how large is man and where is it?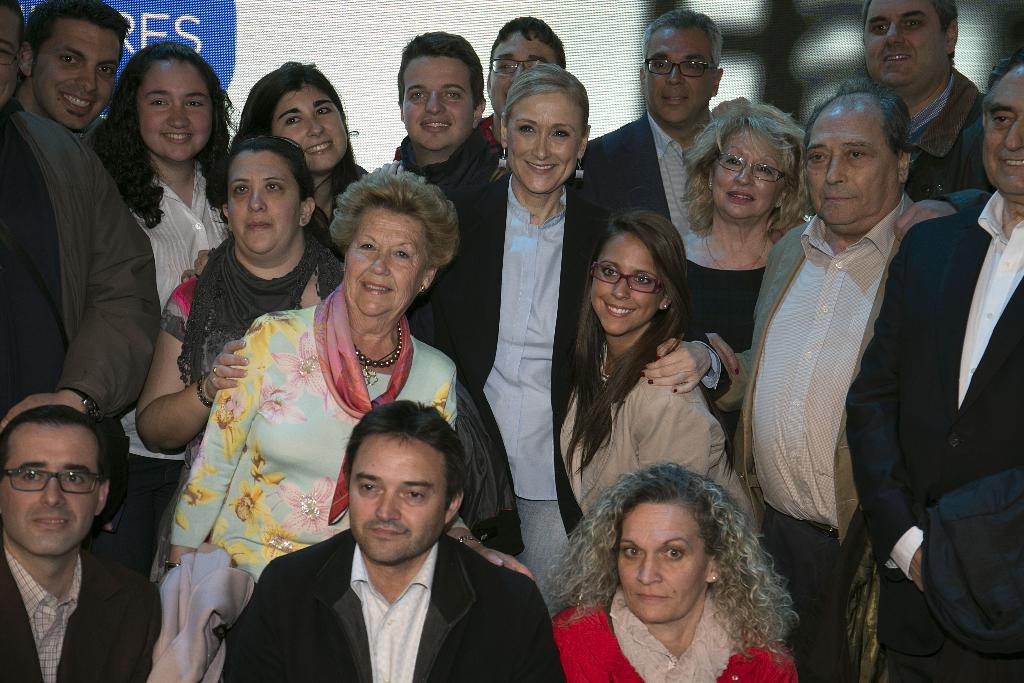
Bounding box: [x1=479, y1=12, x2=564, y2=163].
